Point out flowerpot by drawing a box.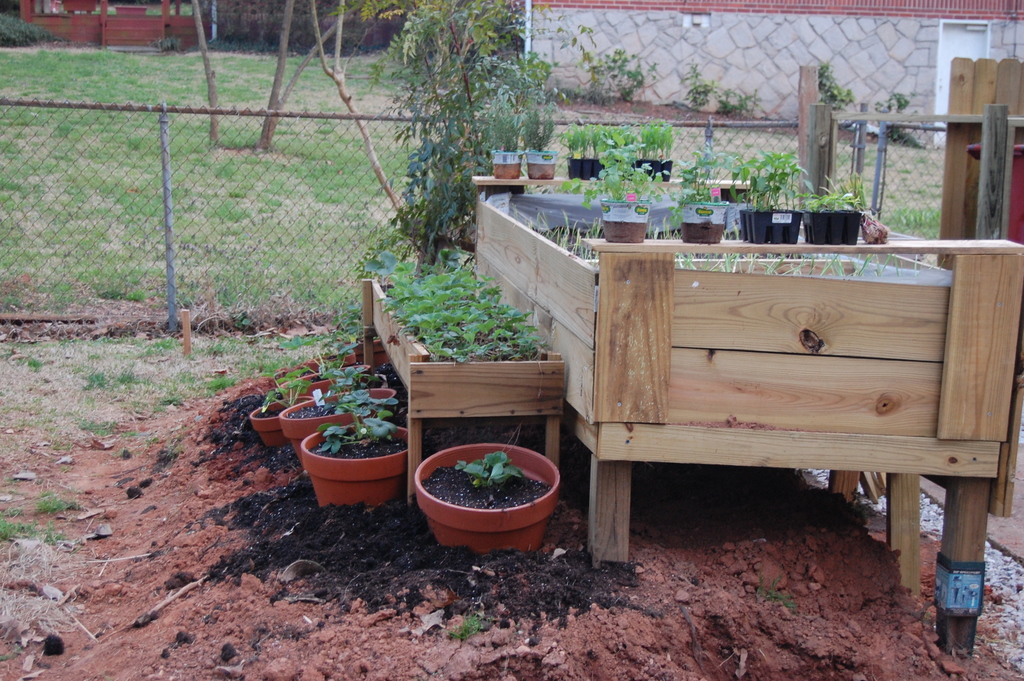
[676, 199, 732, 242].
